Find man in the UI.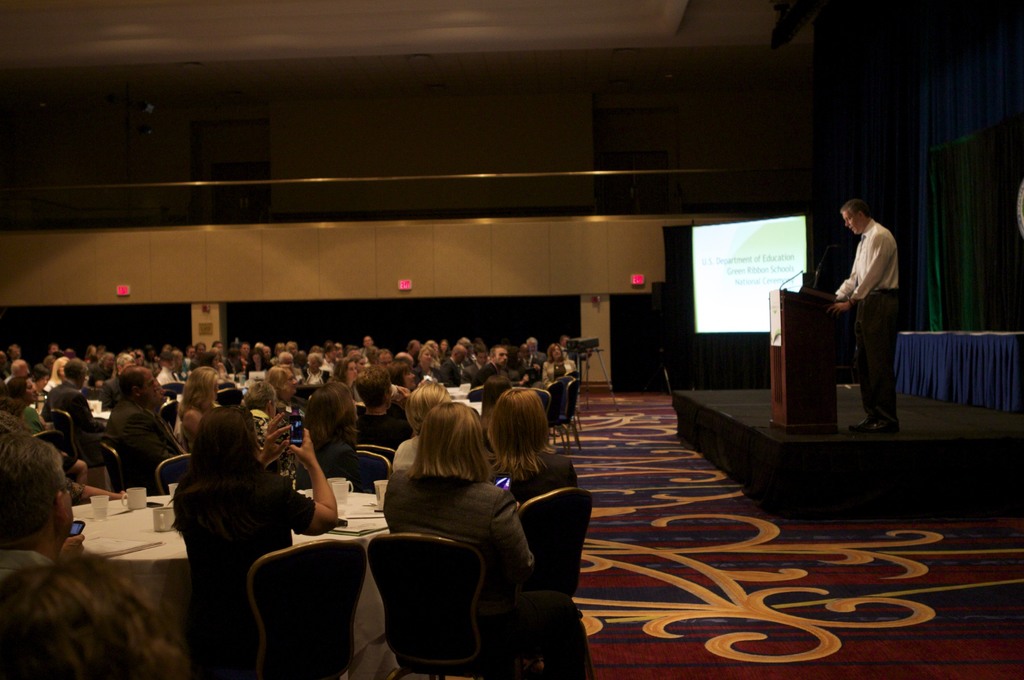
UI element at [x1=4, y1=360, x2=33, y2=384].
